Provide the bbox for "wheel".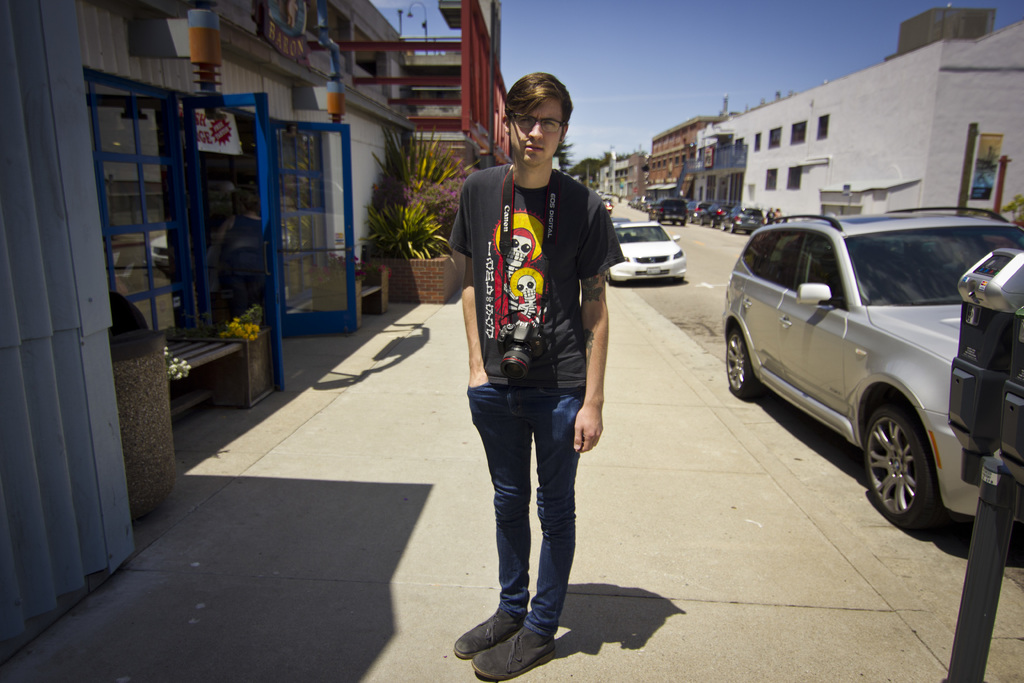
{"left": 708, "top": 220, "right": 714, "bottom": 227}.
